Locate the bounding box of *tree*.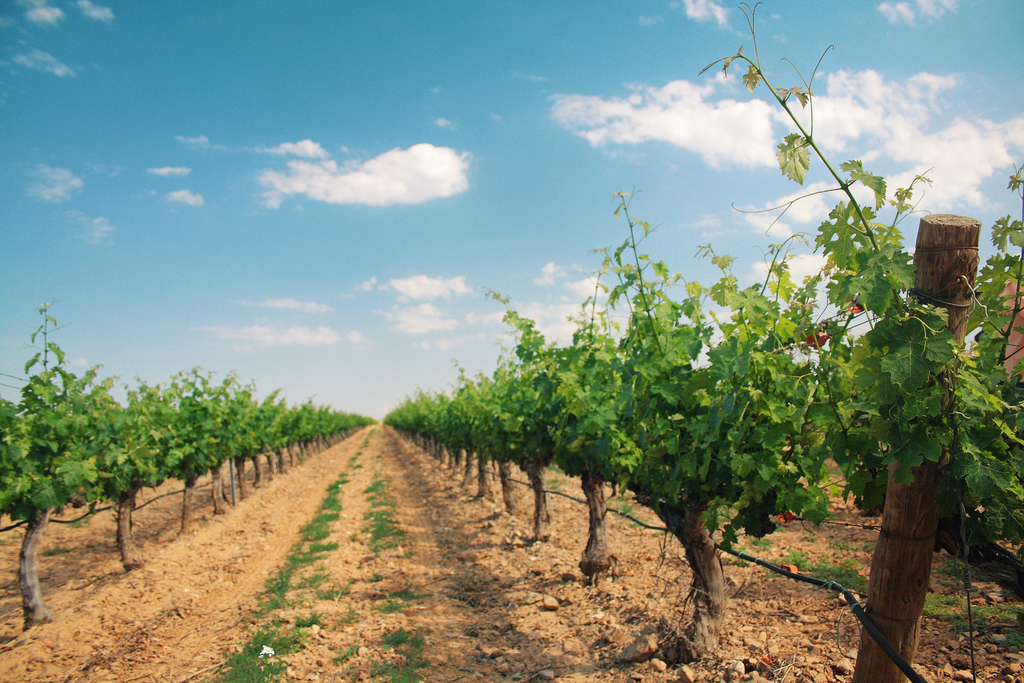
Bounding box: {"left": 671, "top": 1, "right": 1023, "bottom": 681}.
